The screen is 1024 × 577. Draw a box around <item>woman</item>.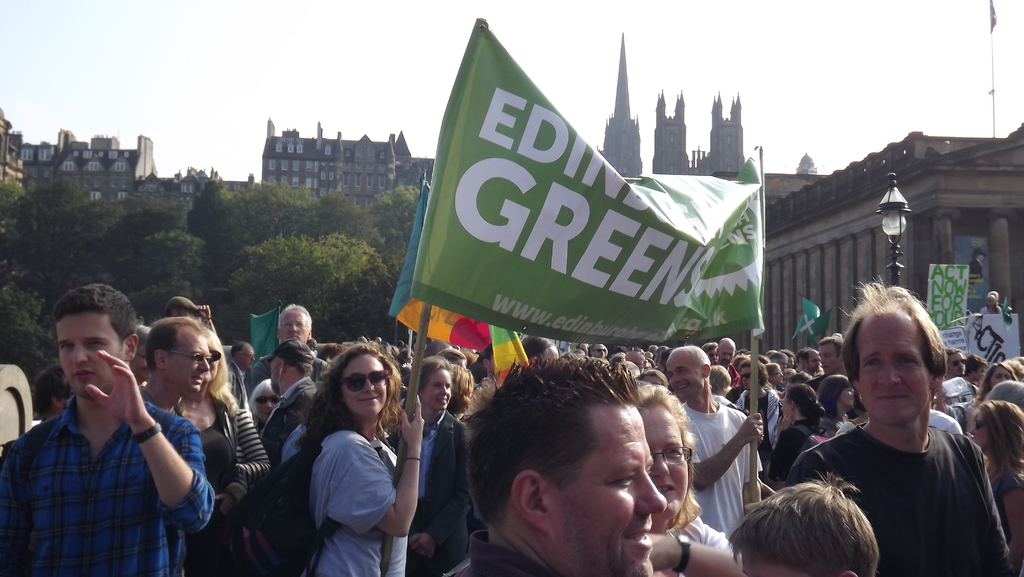
<region>628, 377, 737, 576</region>.
